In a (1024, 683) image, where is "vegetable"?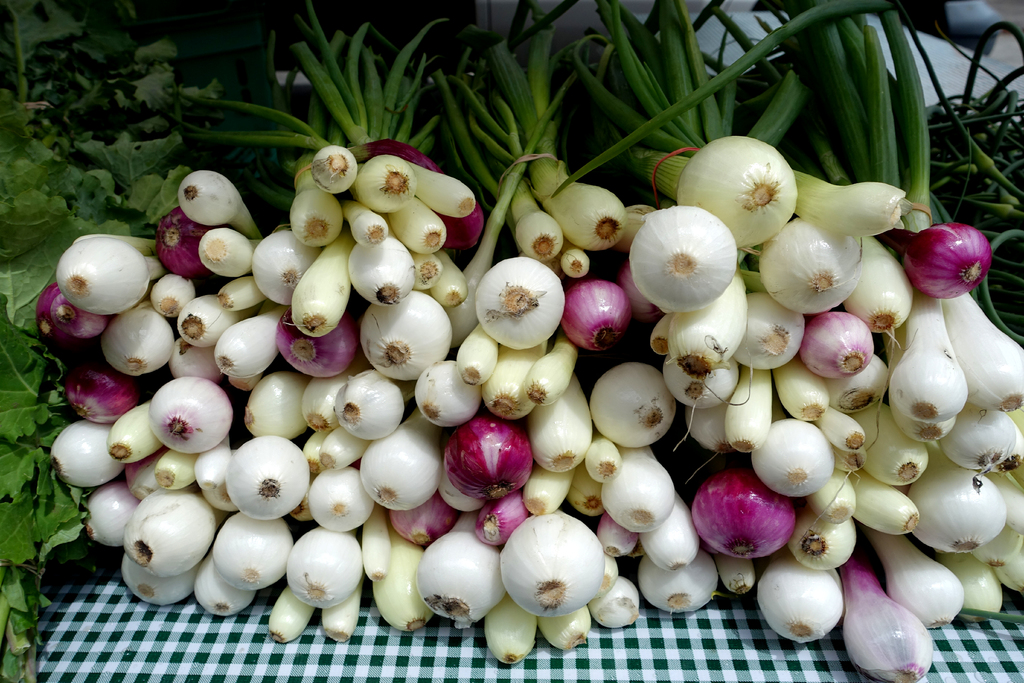
Rect(630, 204, 736, 315).
